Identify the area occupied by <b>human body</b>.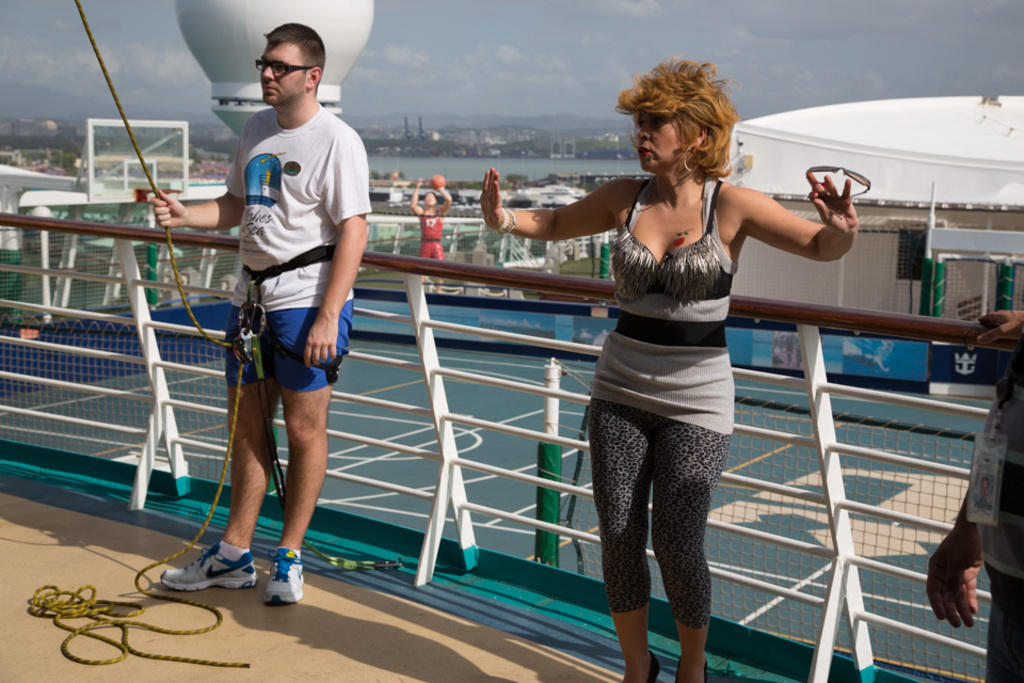
Area: box=[395, 73, 868, 628].
